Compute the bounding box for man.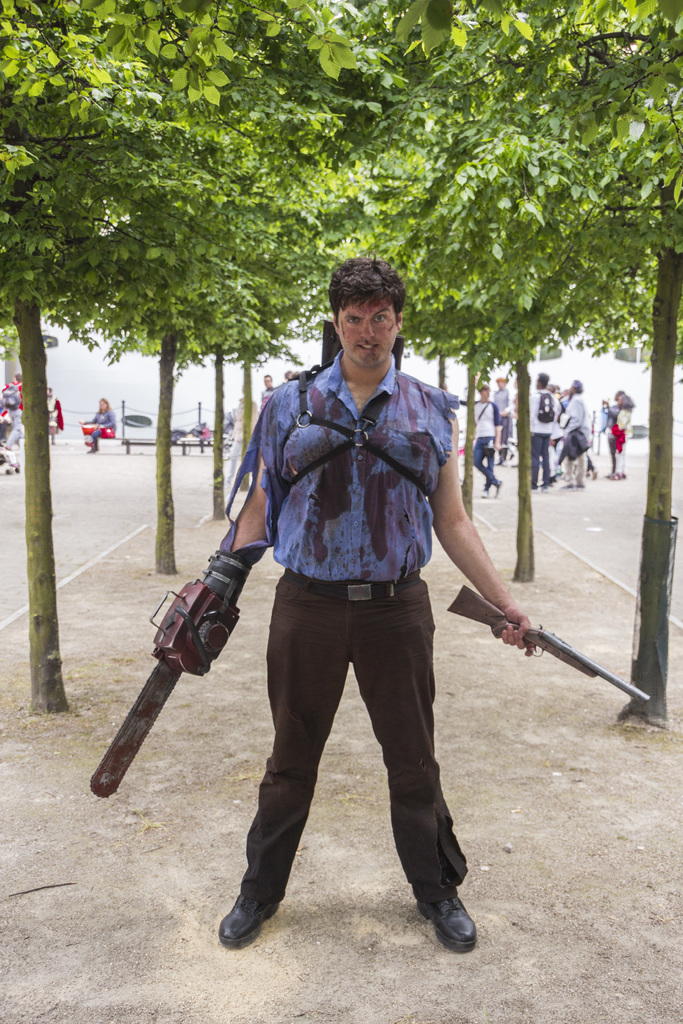
l=531, t=372, r=554, b=487.
